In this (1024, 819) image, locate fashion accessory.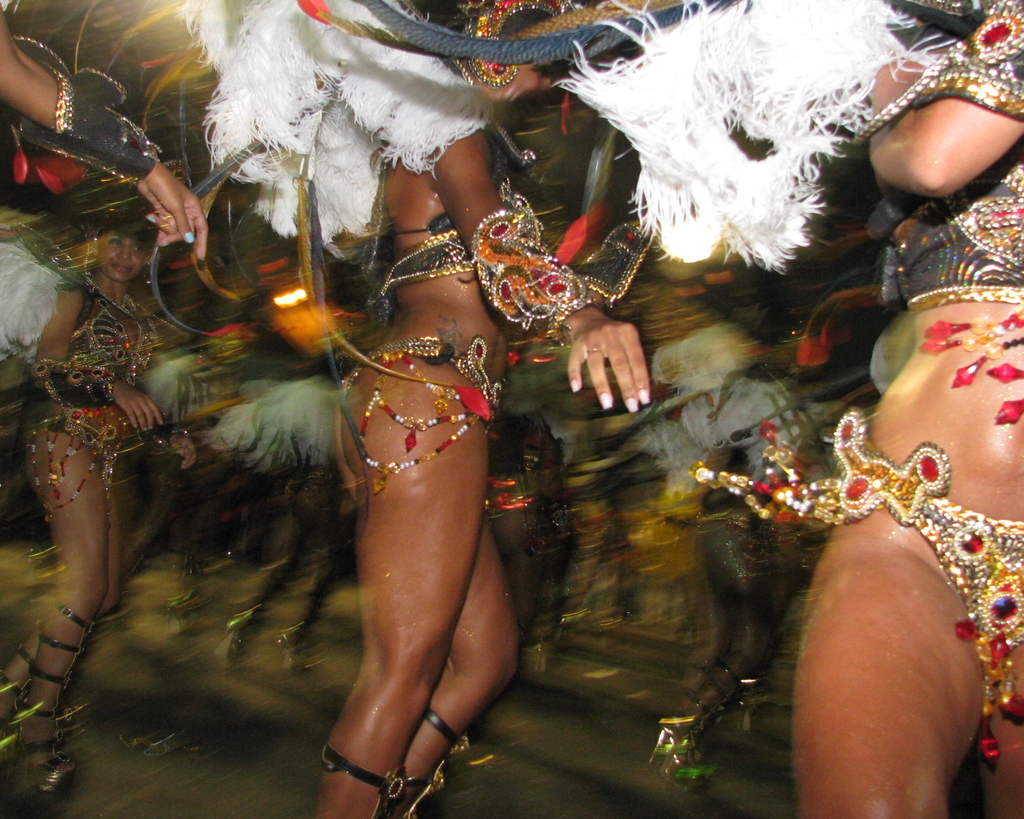
Bounding box: [852, 0, 1023, 138].
